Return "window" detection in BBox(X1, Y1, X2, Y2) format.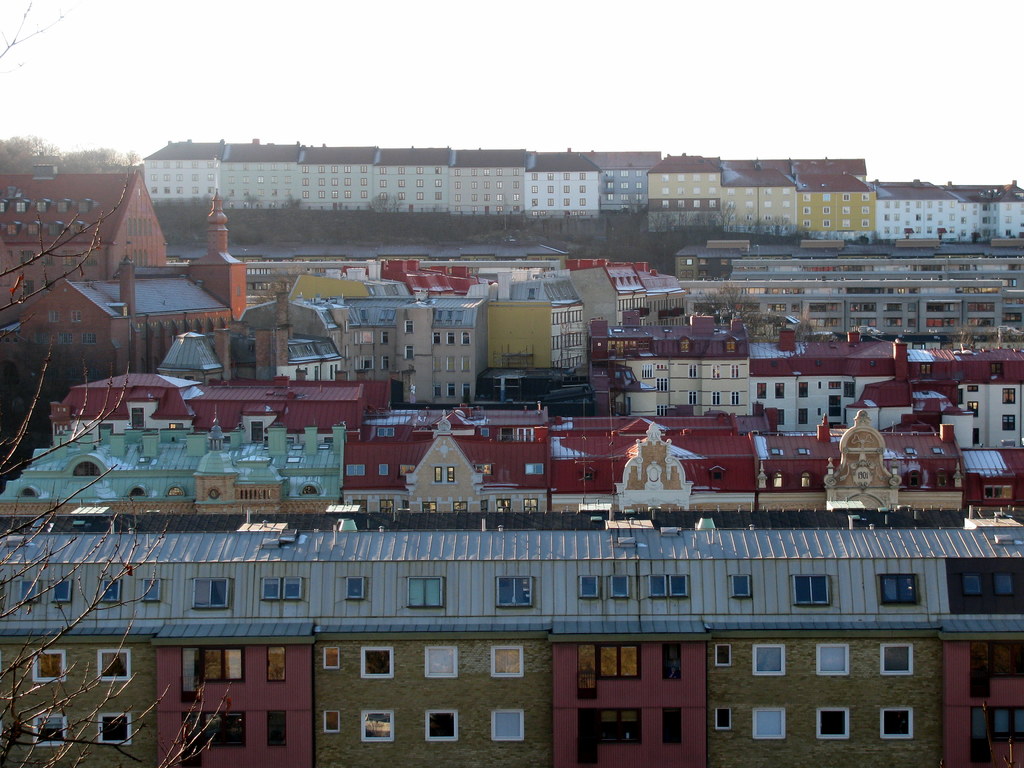
BBox(756, 383, 766, 397).
